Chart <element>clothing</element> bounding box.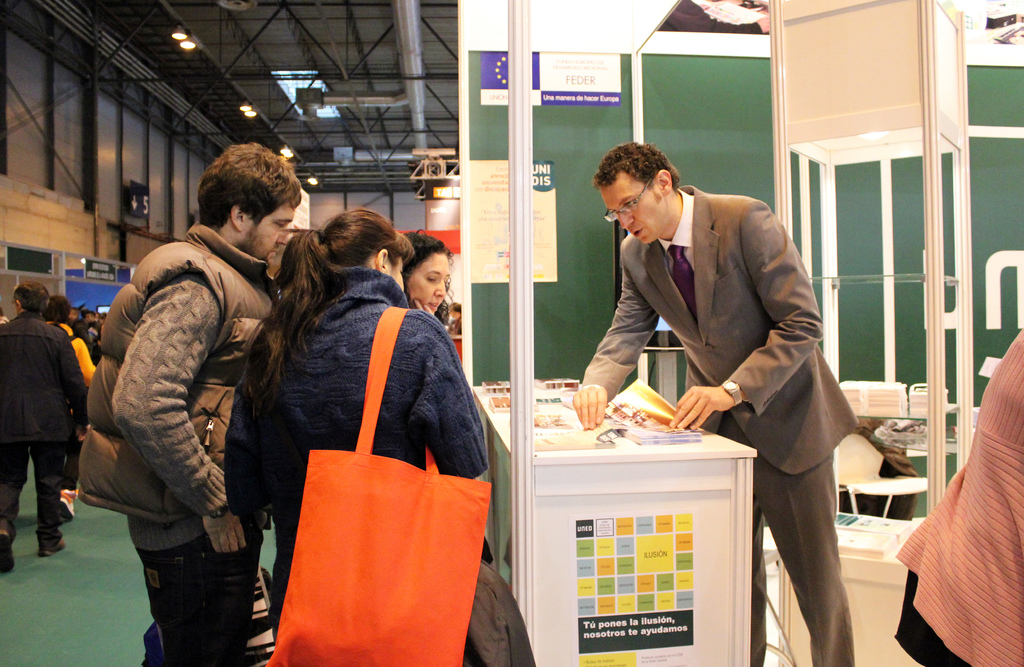
Charted: left=893, top=330, right=1023, bottom=666.
